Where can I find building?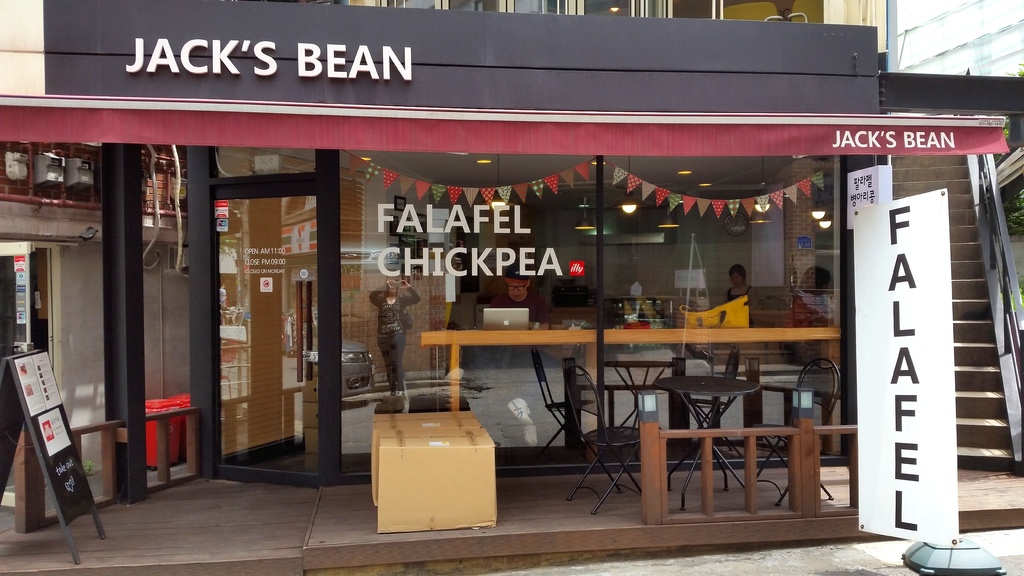
You can find it at BBox(0, 0, 1023, 575).
